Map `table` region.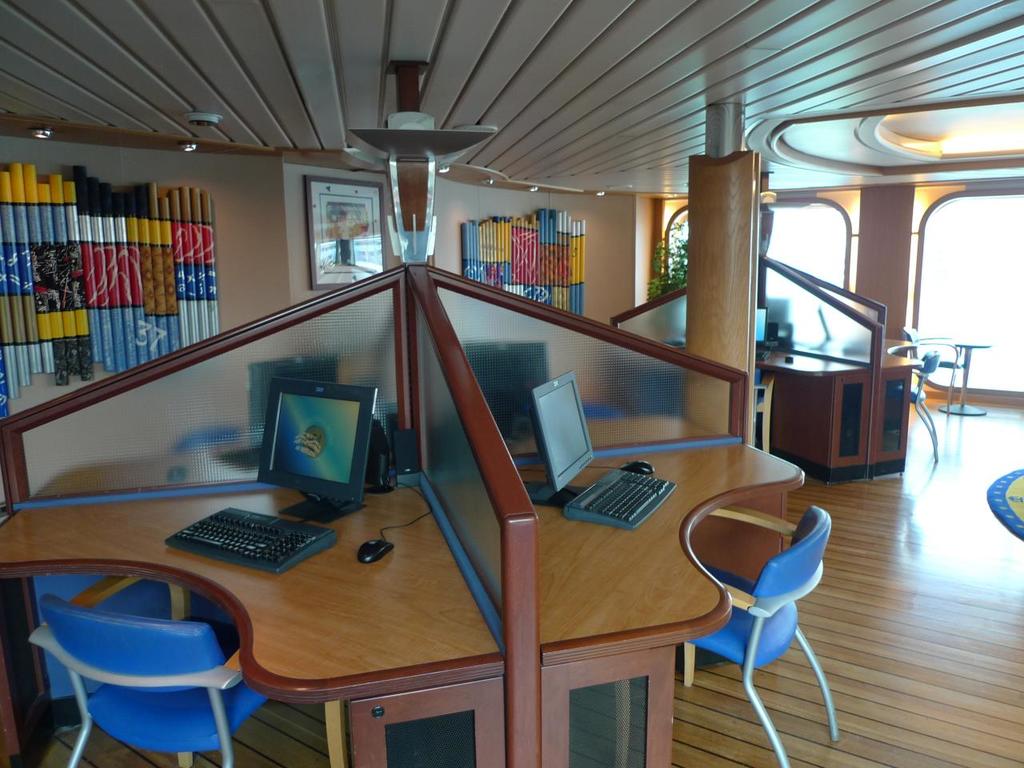
Mapped to l=80, t=433, r=586, b=767.
